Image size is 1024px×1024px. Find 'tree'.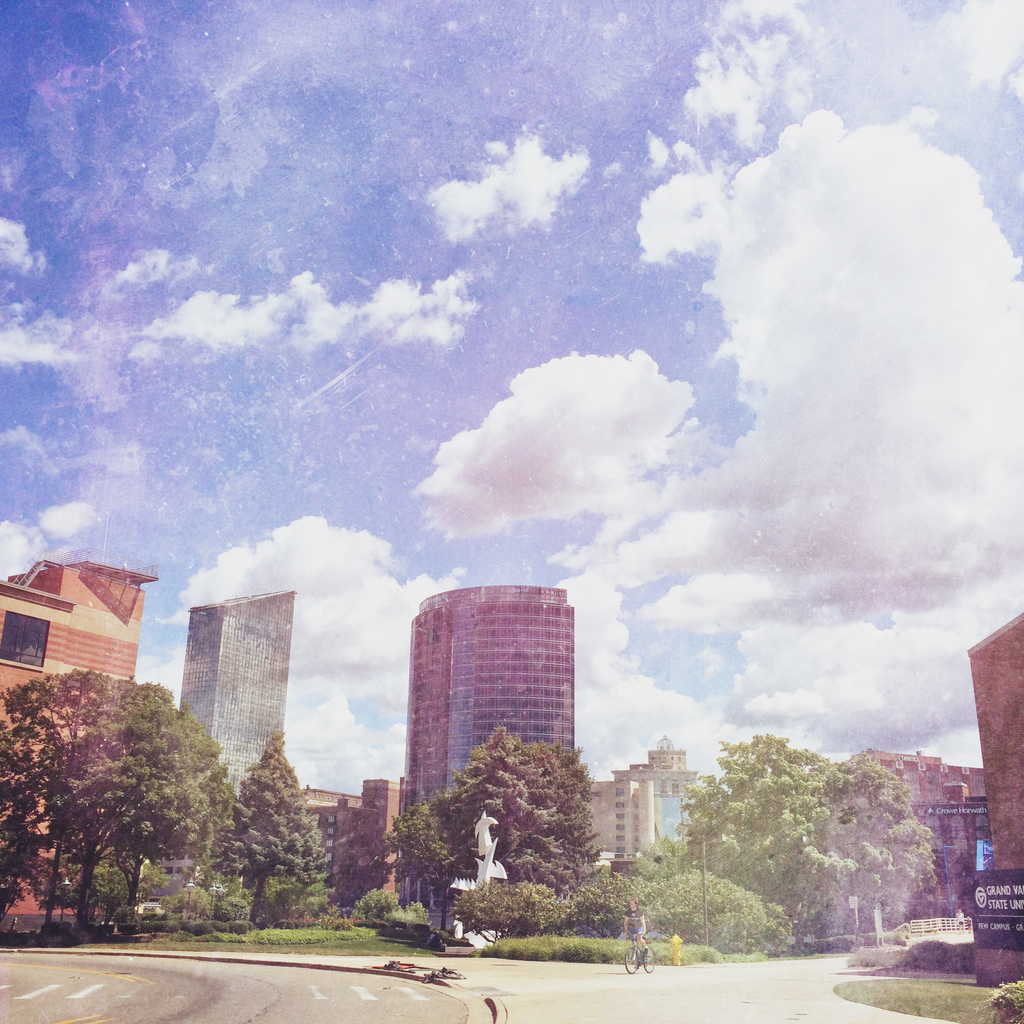
[x1=678, y1=721, x2=845, y2=910].
